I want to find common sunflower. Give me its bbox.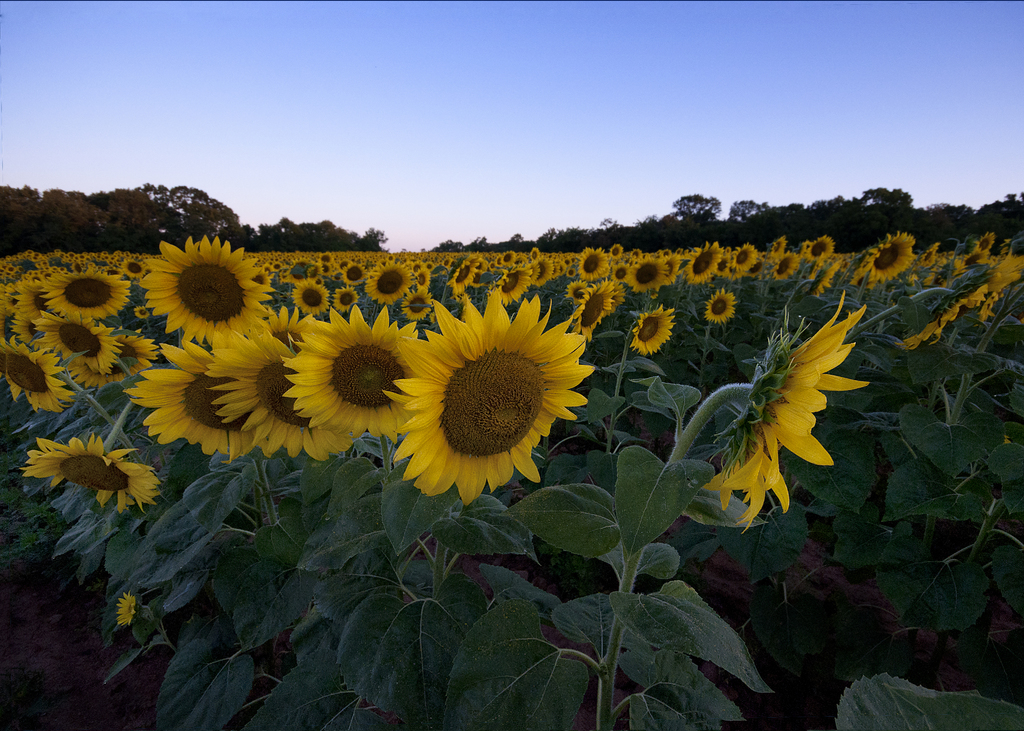
<box>219,325,337,472</box>.
